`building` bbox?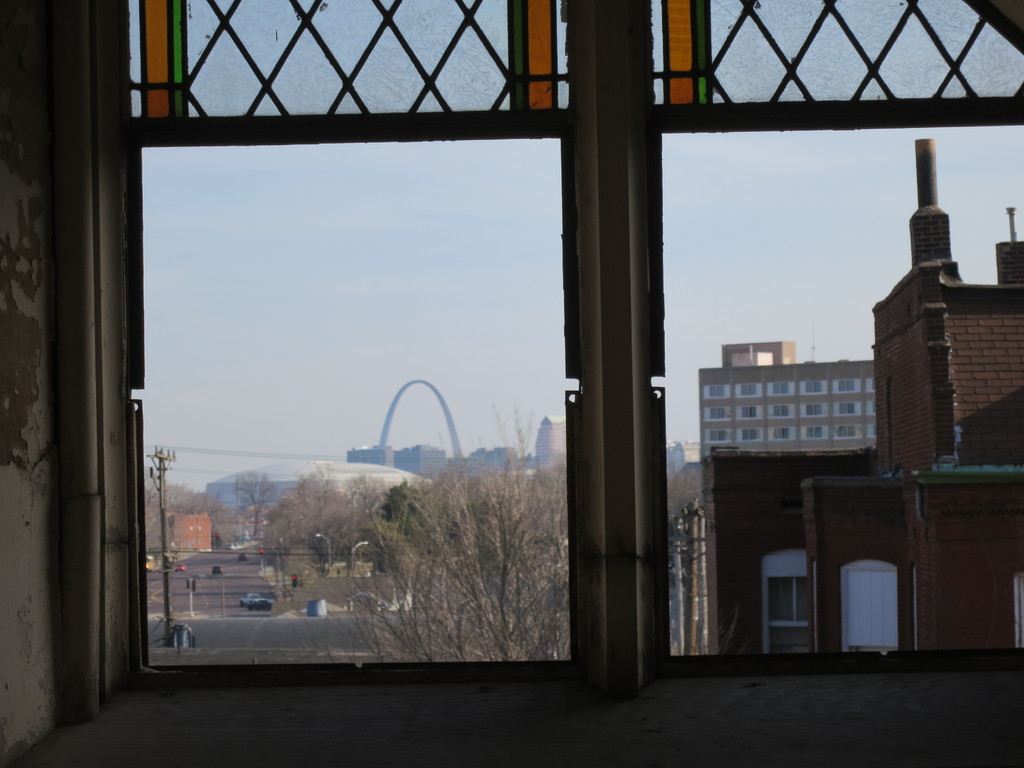
305 463 431 547
